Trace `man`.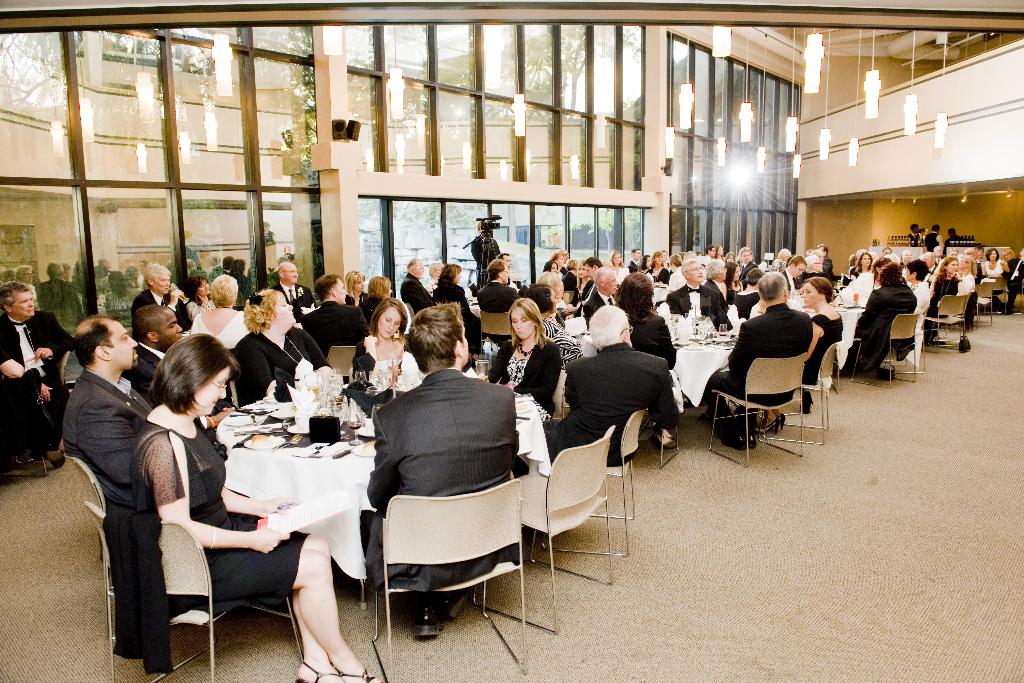
Traced to (740,245,765,290).
